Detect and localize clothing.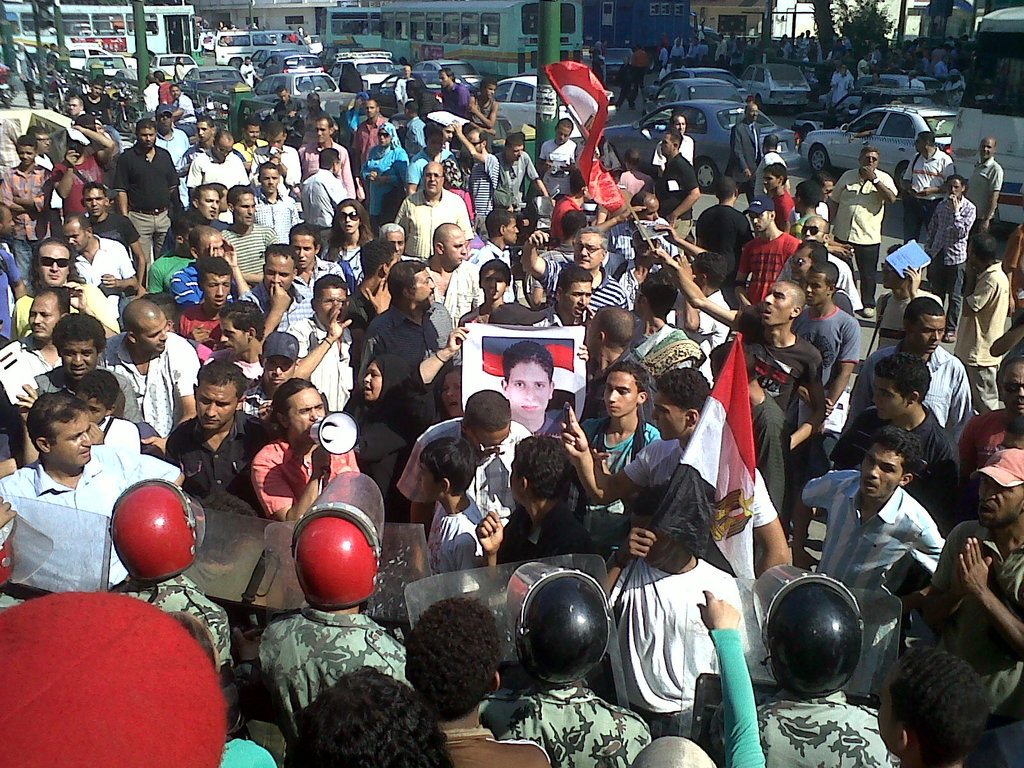
Localized at (74, 231, 131, 323).
